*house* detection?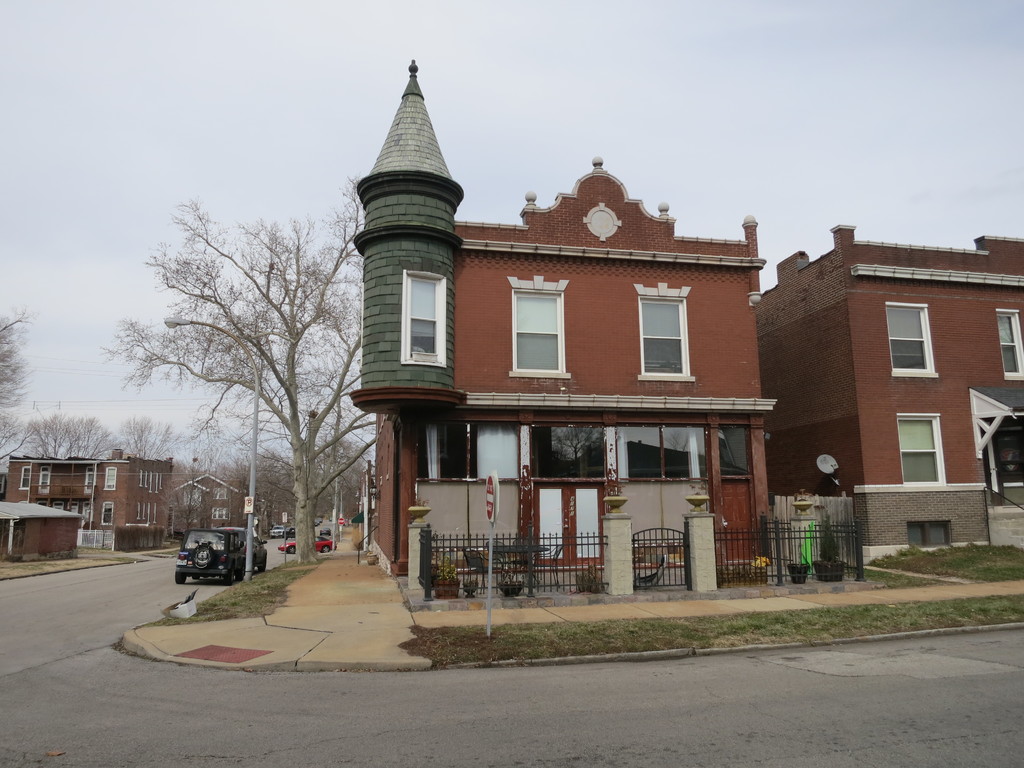
{"x1": 0, "y1": 498, "x2": 88, "y2": 557}
